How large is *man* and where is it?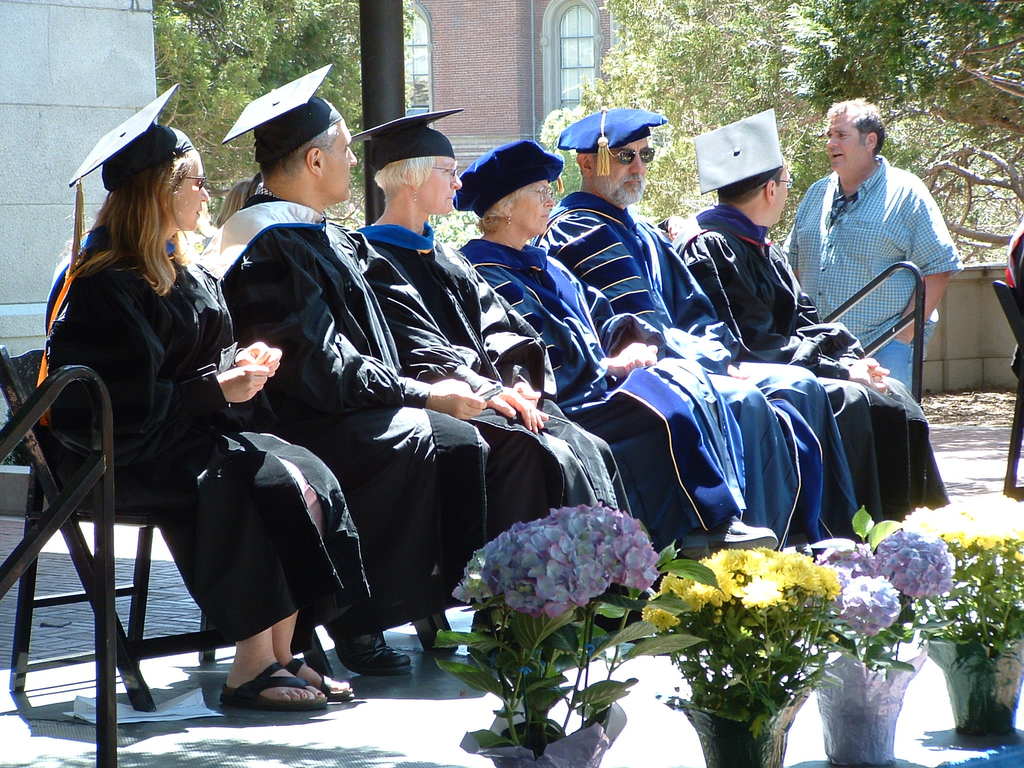
Bounding box: [left=678, top=98, right=945, bottom=533].
